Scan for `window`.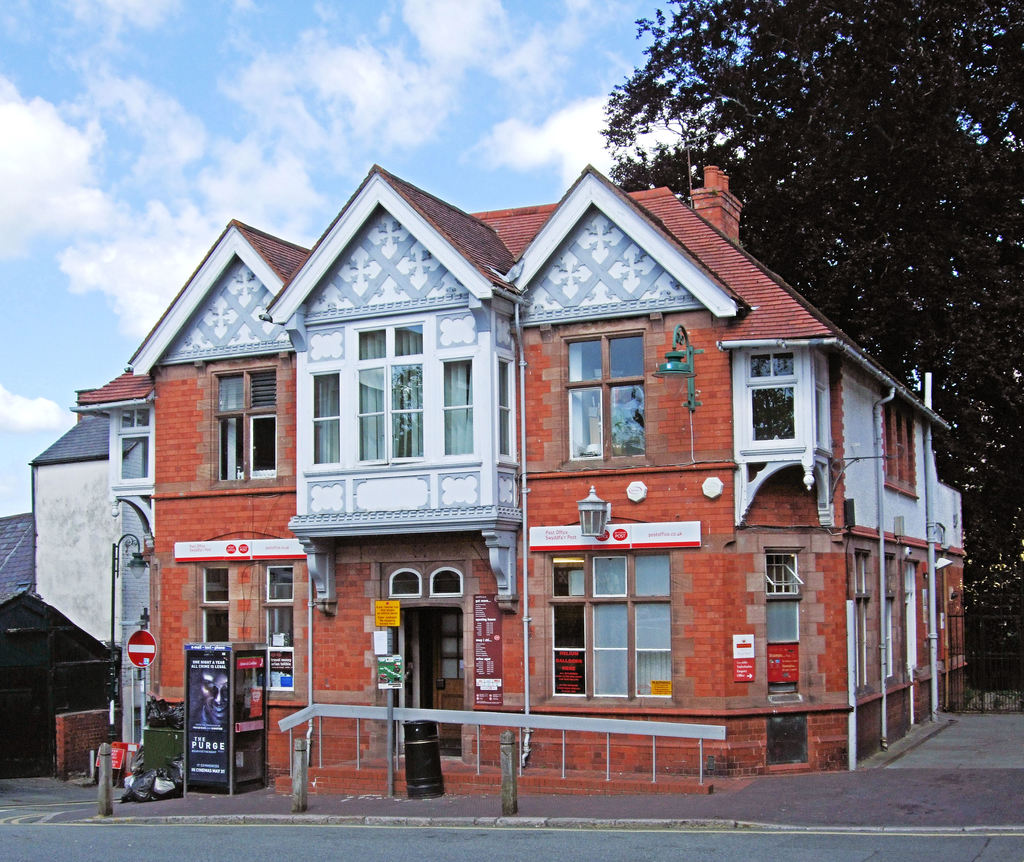
Scan result: 560/330/652/462.
